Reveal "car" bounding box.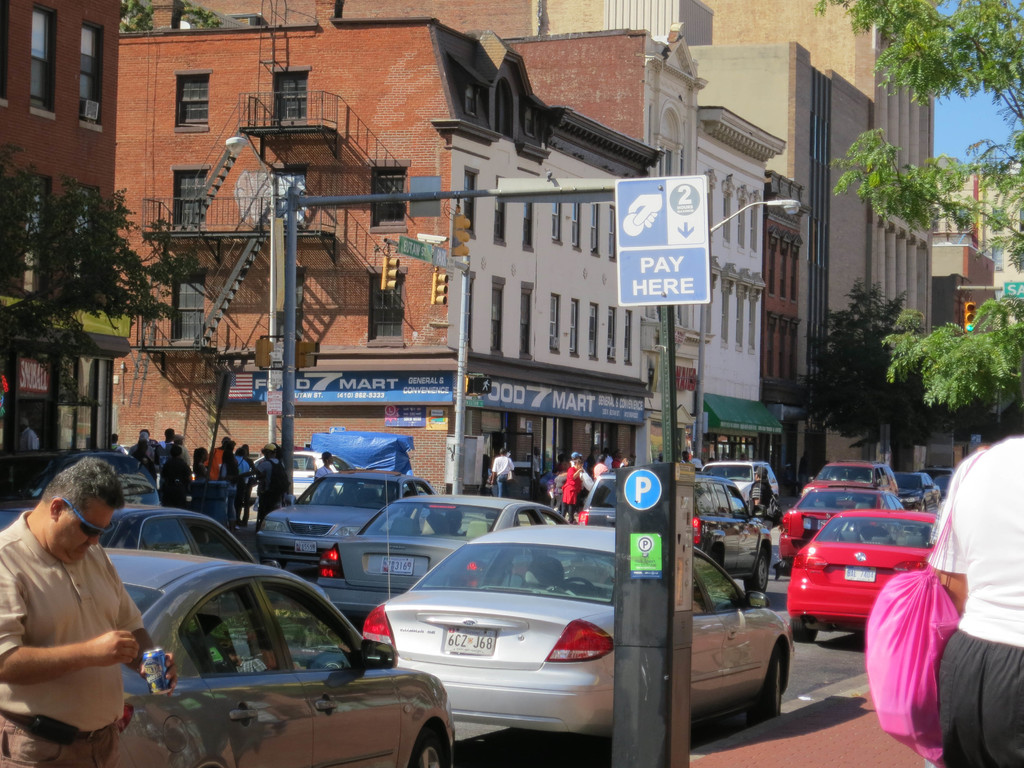
Revealed: 252, 466, 440, 570.
